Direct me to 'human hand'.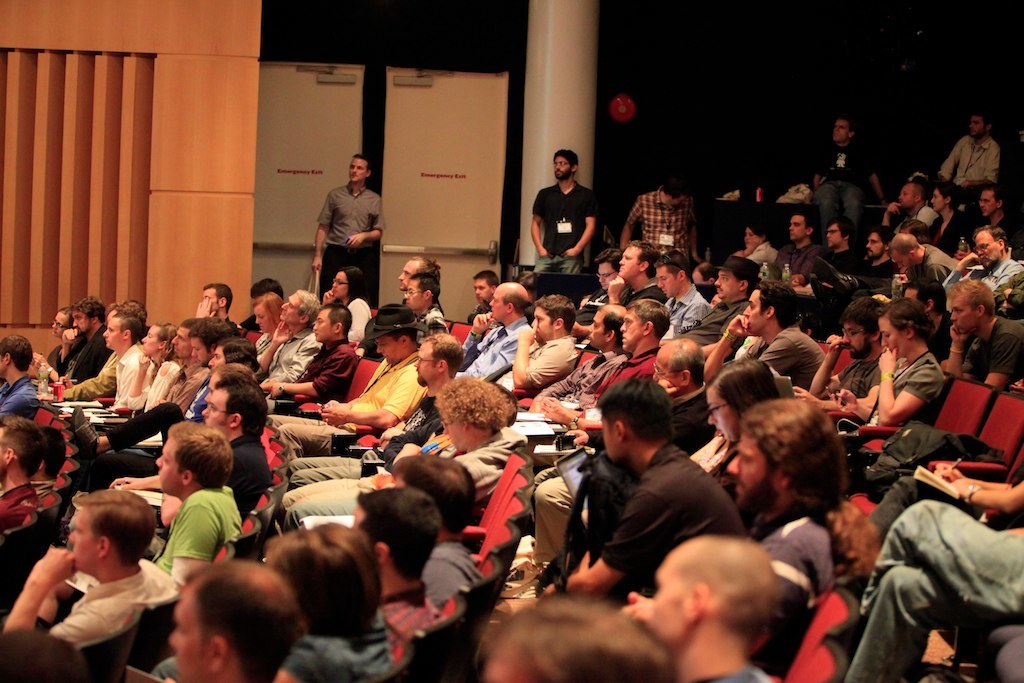
Direction: 726:315:754:340.
